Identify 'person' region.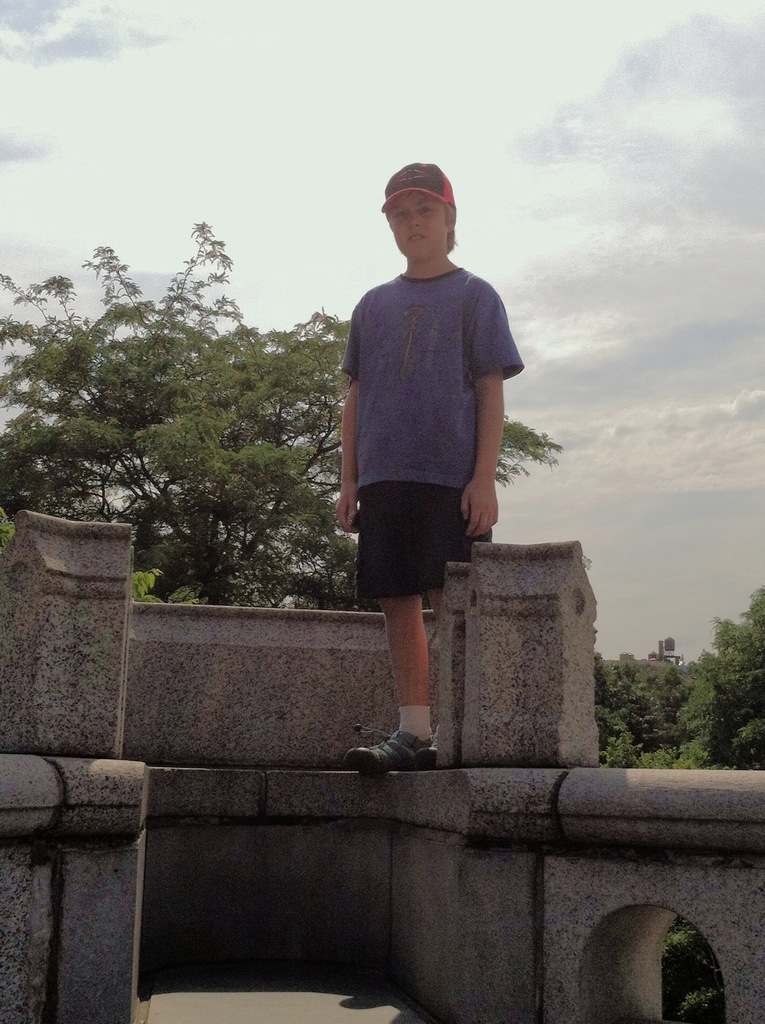
Region: box(325, 130, 540, 769).
